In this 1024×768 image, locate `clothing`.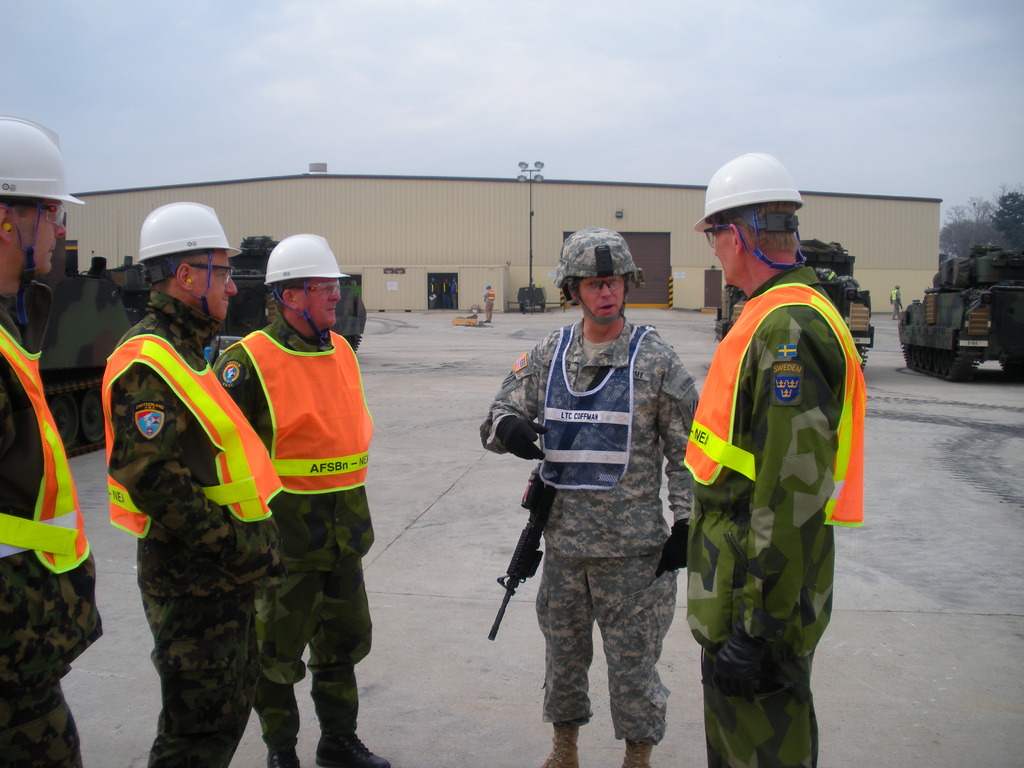
Bounding box: [x1=483, y1=289, x2=496, y2=317].
